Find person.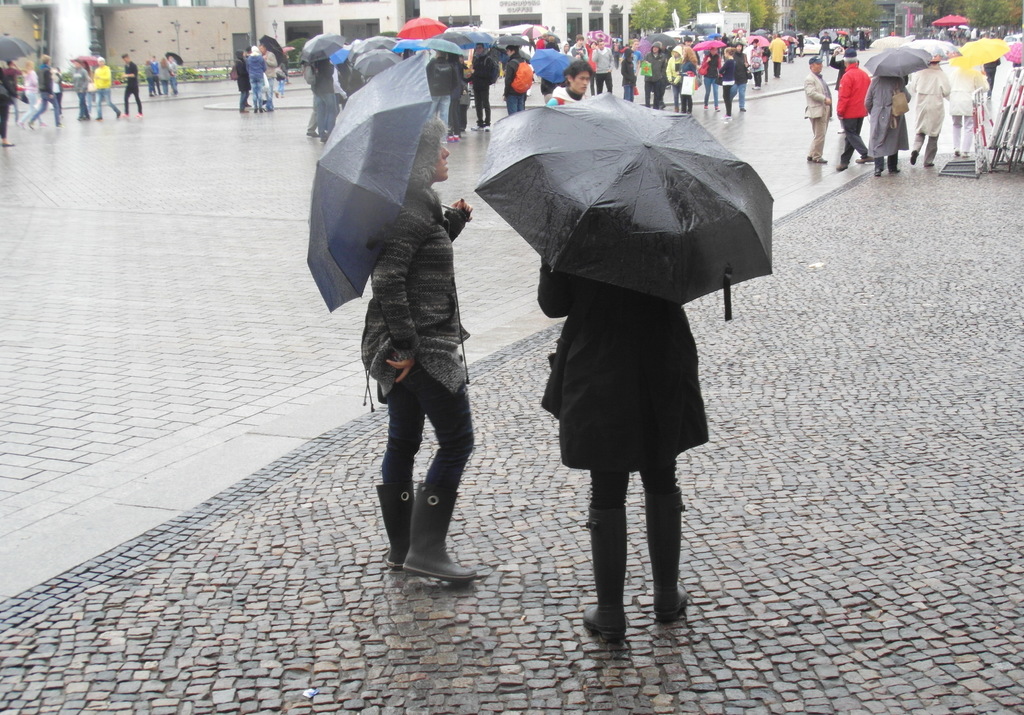
region(836, 49, 874, 172).
